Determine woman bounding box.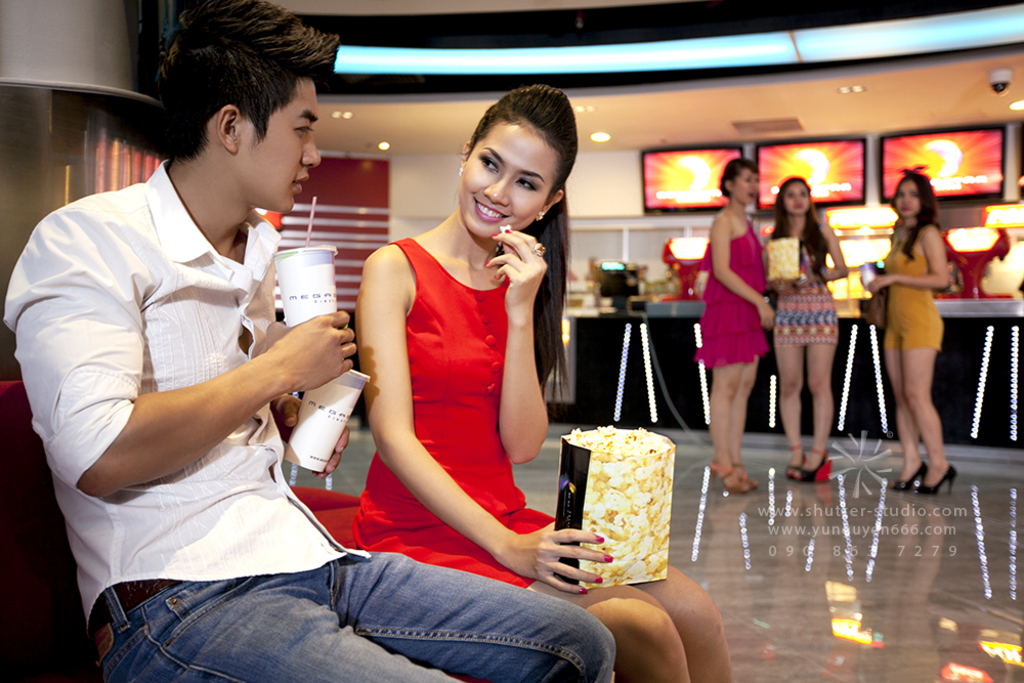
Determined: 697/155/775/497.
